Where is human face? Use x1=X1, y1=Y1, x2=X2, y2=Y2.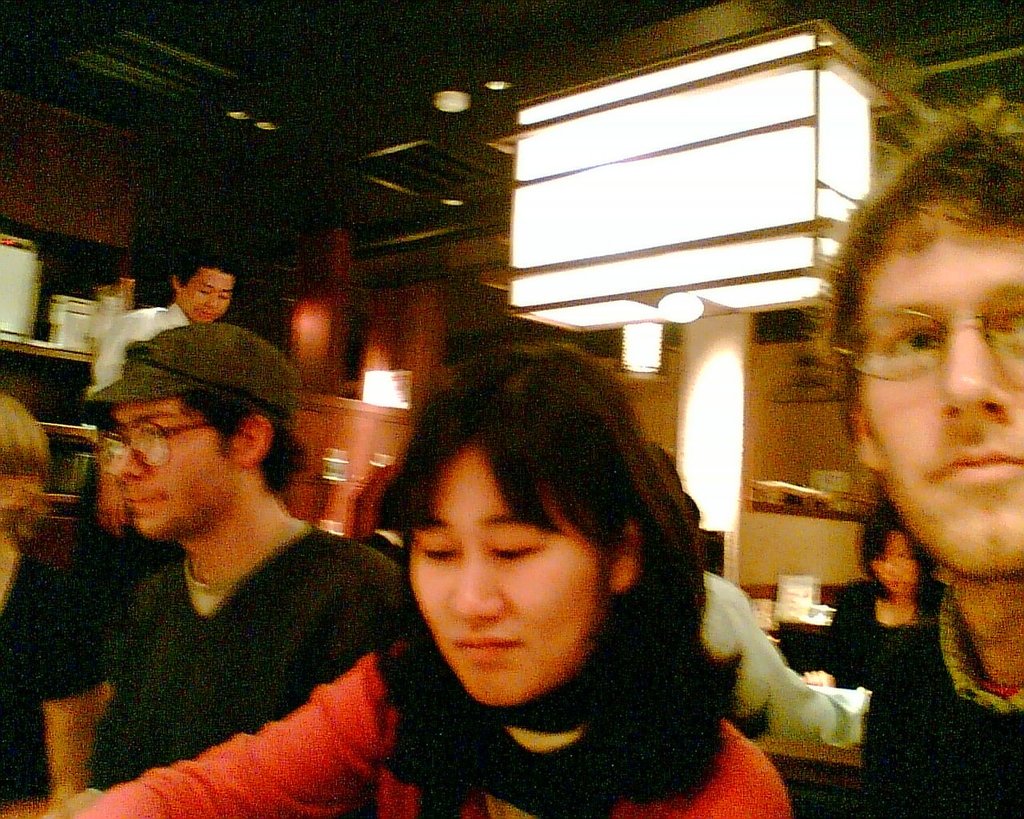
x1=869, y1=533, x2=916, y2=596.
